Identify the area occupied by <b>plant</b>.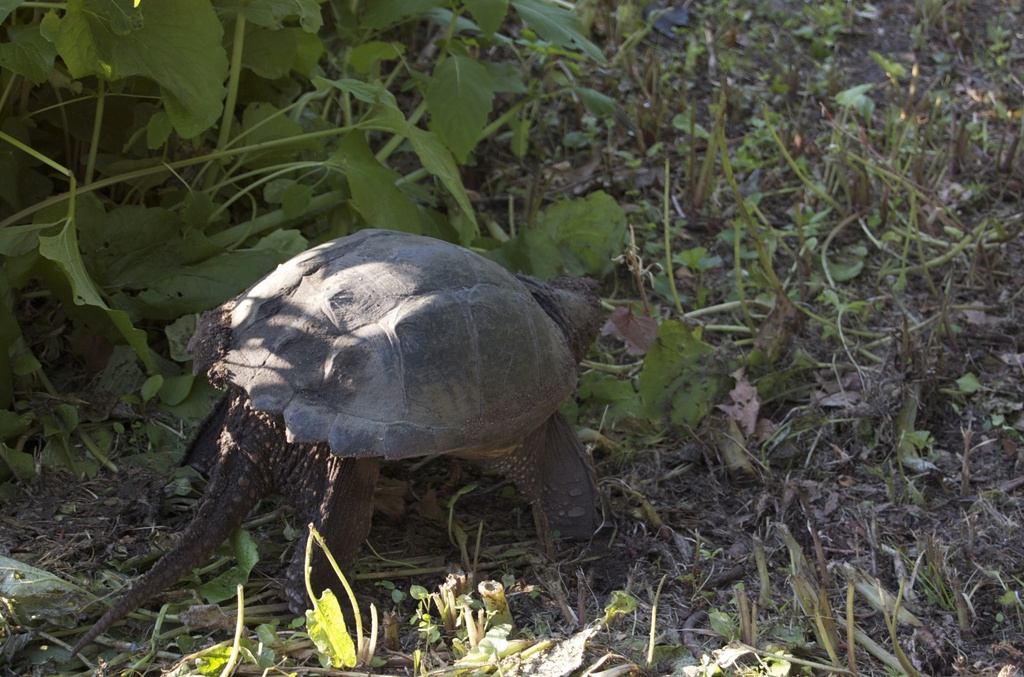
Area: rect(707, 585, 767, 653).
